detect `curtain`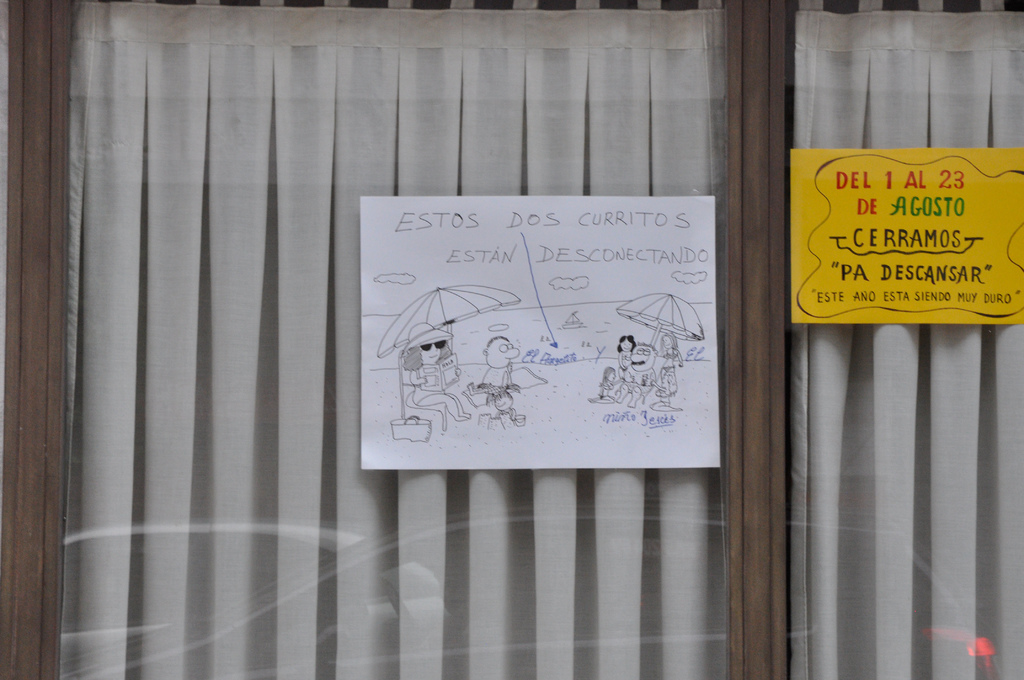
<region>33, 4, 1023, 679</region>
